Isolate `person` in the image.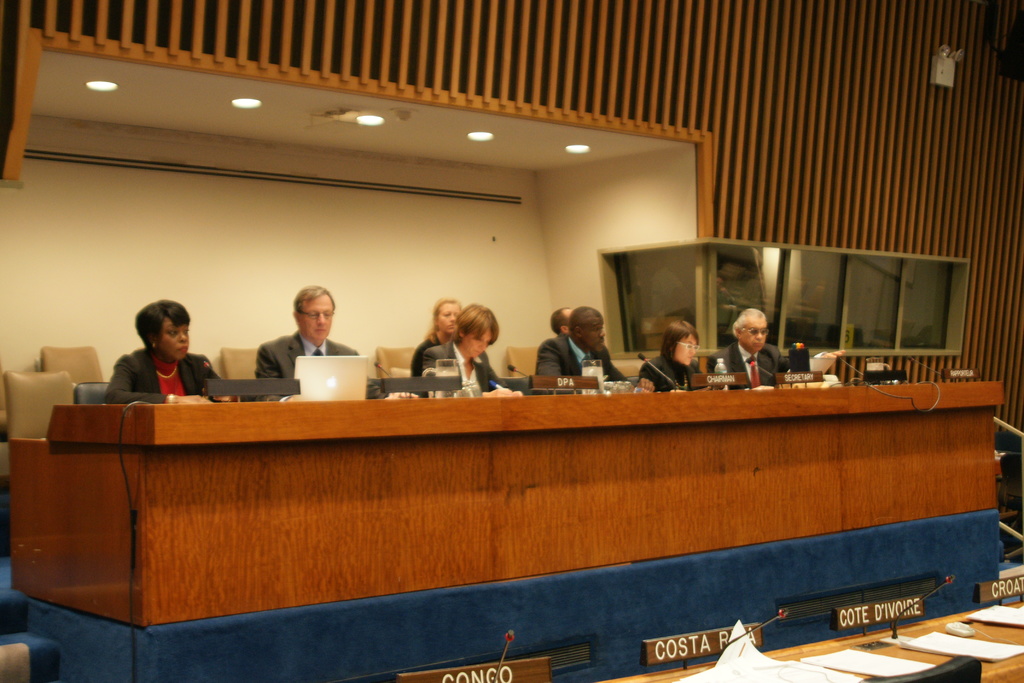
Isolated region: (408,292,479,384).
